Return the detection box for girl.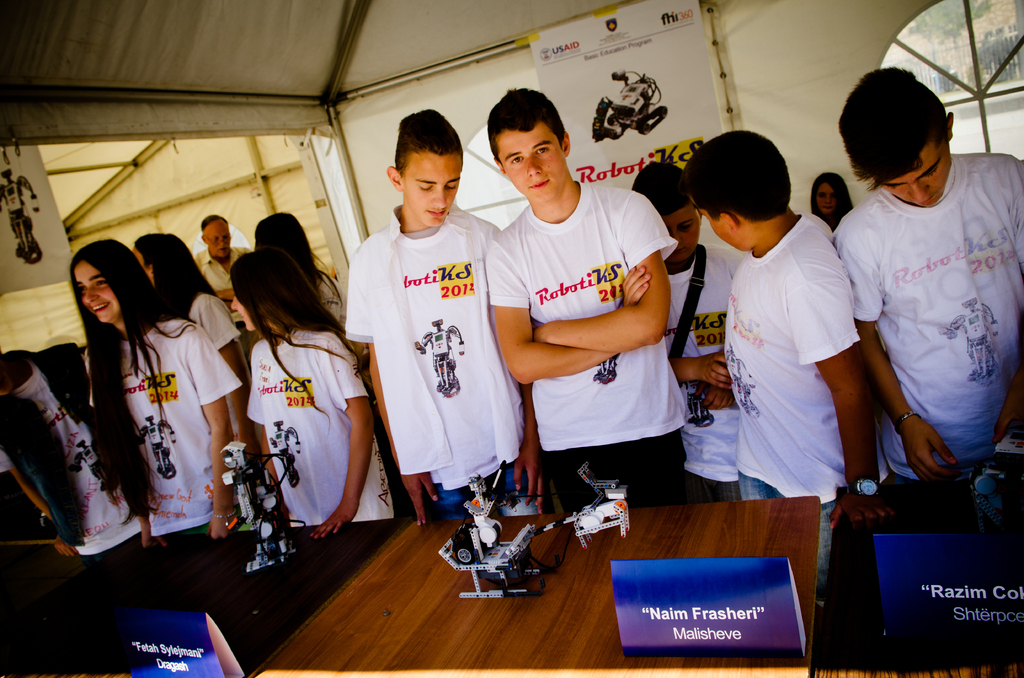
<box>90,231,243,582</box>.
